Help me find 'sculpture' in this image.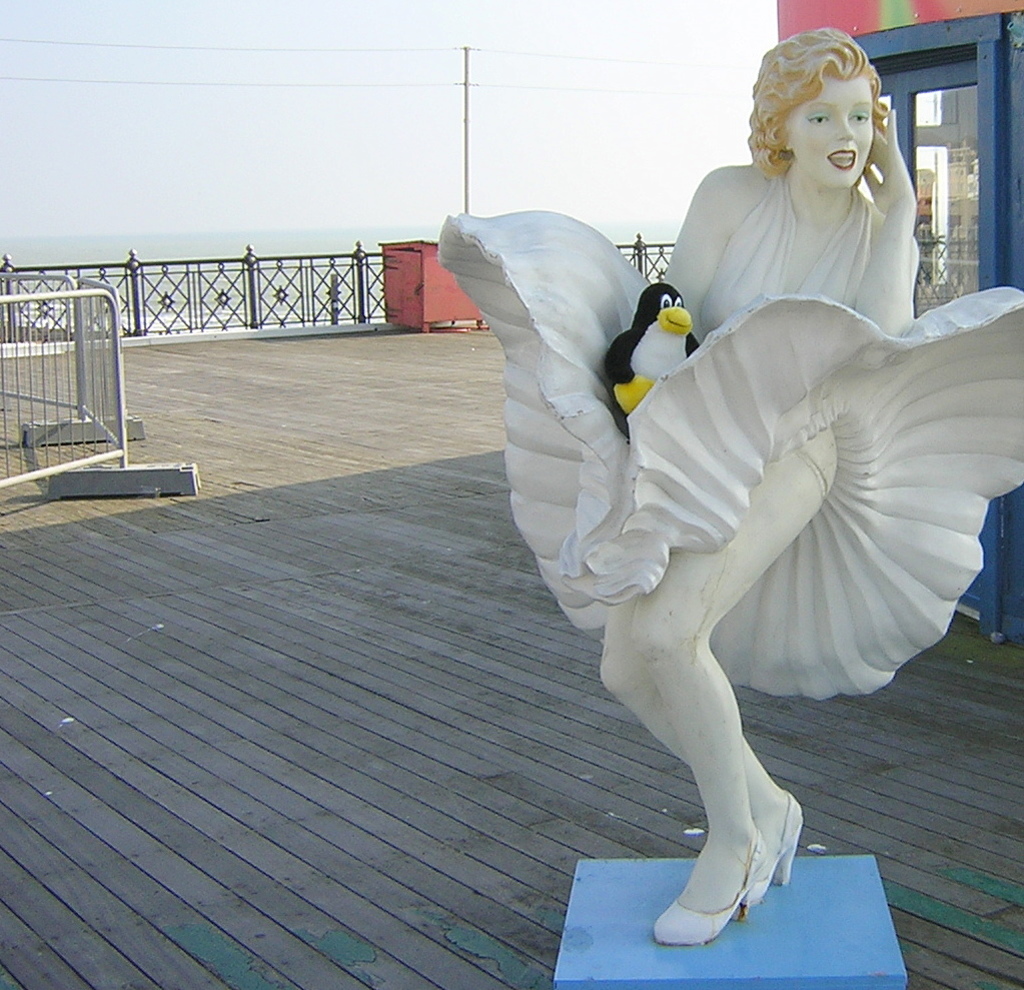
Found it: Rect(439, 2, 1023, 960).
